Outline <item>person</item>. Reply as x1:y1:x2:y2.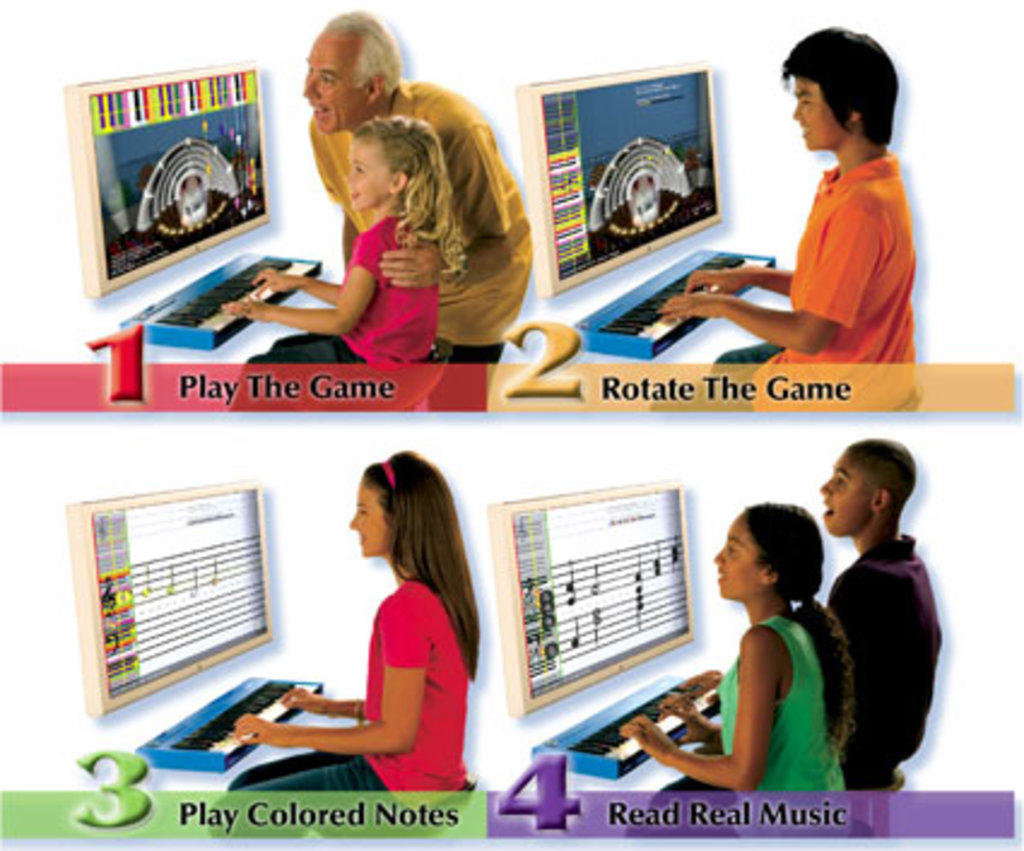
304:7:537:415.
